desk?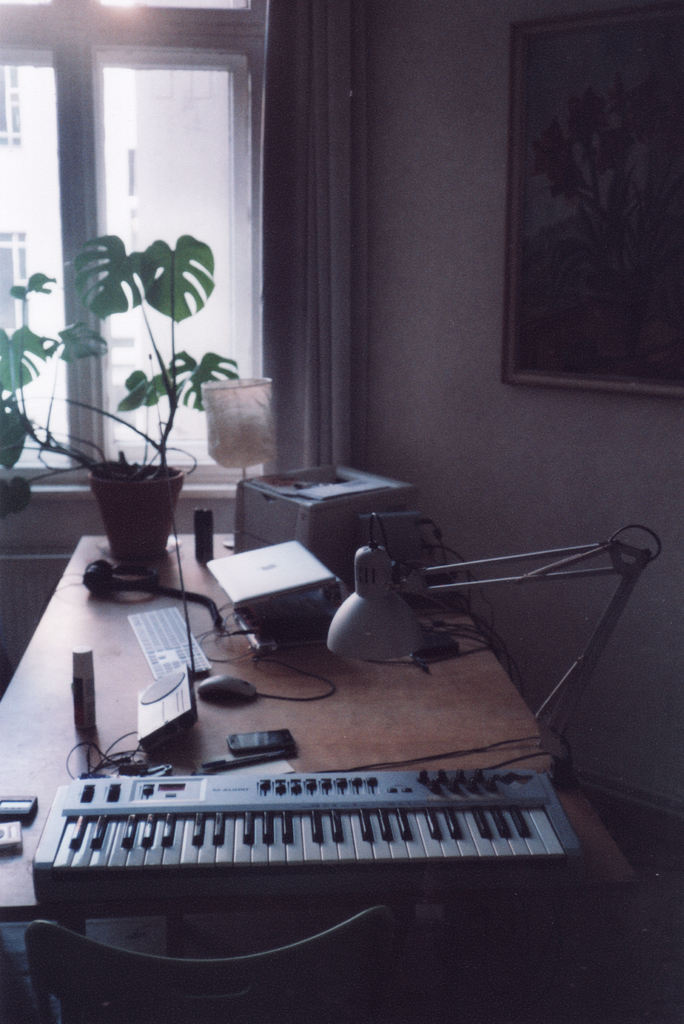
0 533 636 1023
